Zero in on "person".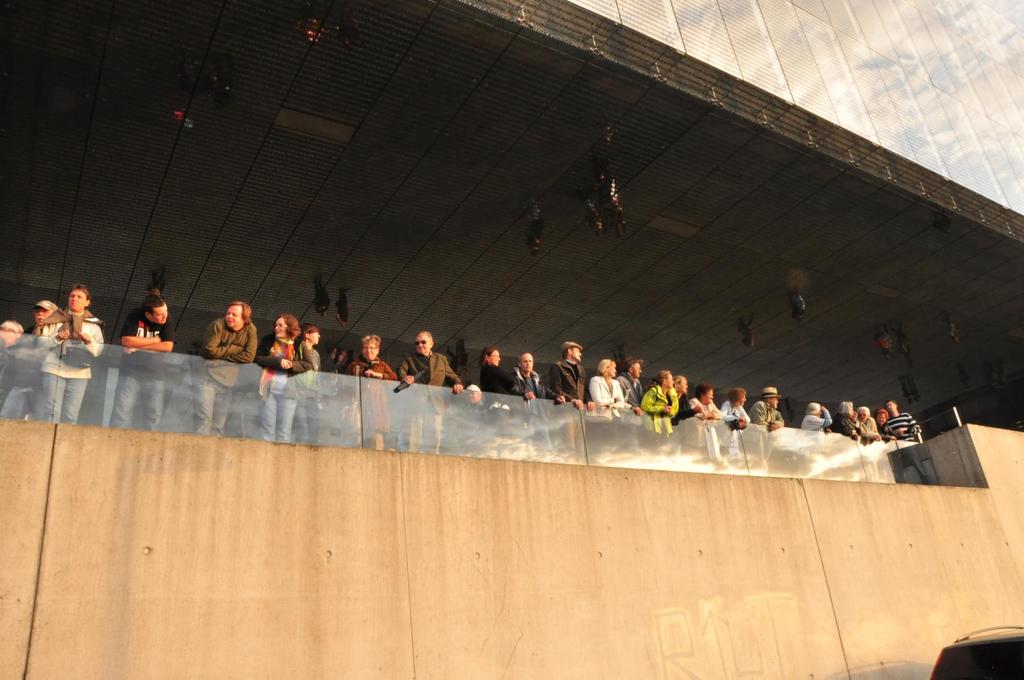
Zeroed in: x1=799, y1=403, x2=835, y2=478.
